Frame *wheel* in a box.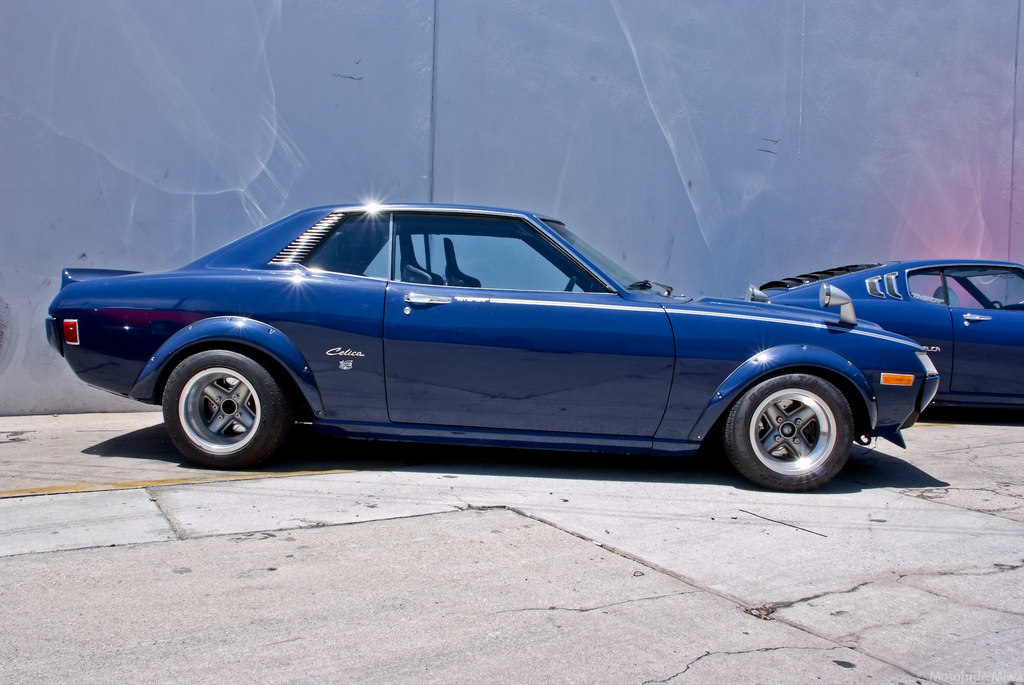
pyautogui.locateOnScreen(157, 347, 285, 465).
